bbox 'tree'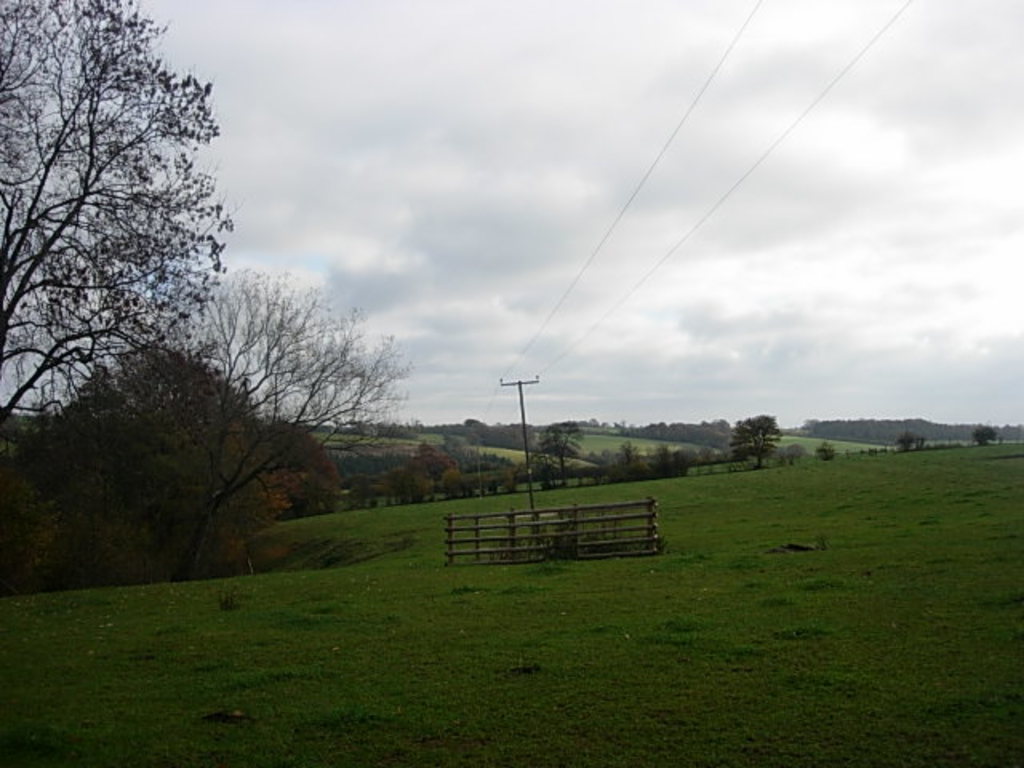
[left=438, top=440, right=544, bottom=499]
